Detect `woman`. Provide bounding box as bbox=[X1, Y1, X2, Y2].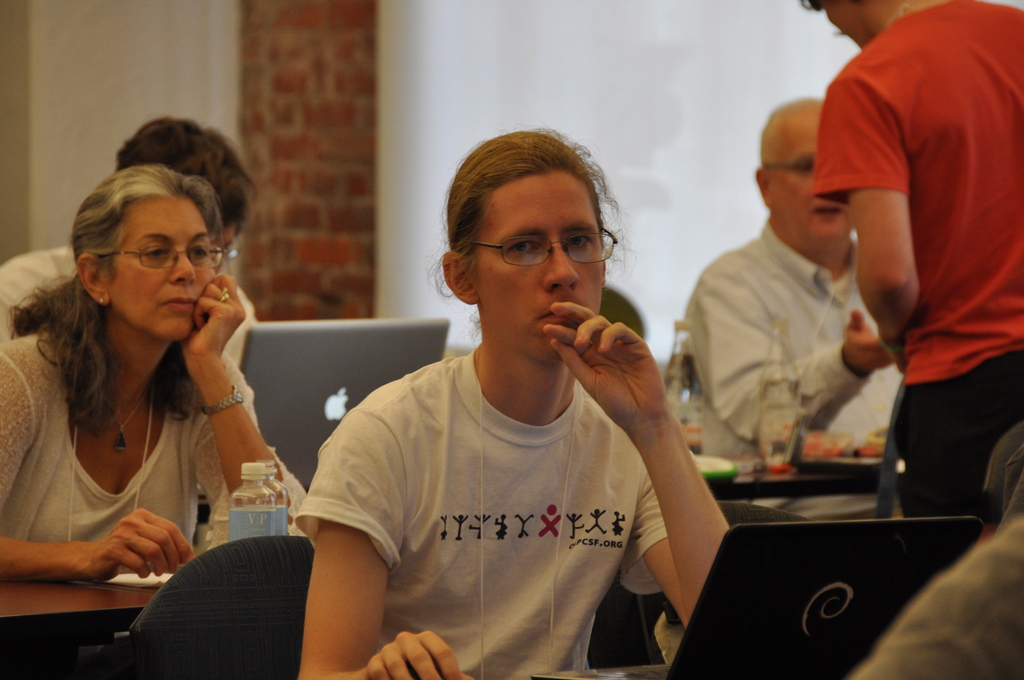
bbox=[0, 162, 310, 578].
